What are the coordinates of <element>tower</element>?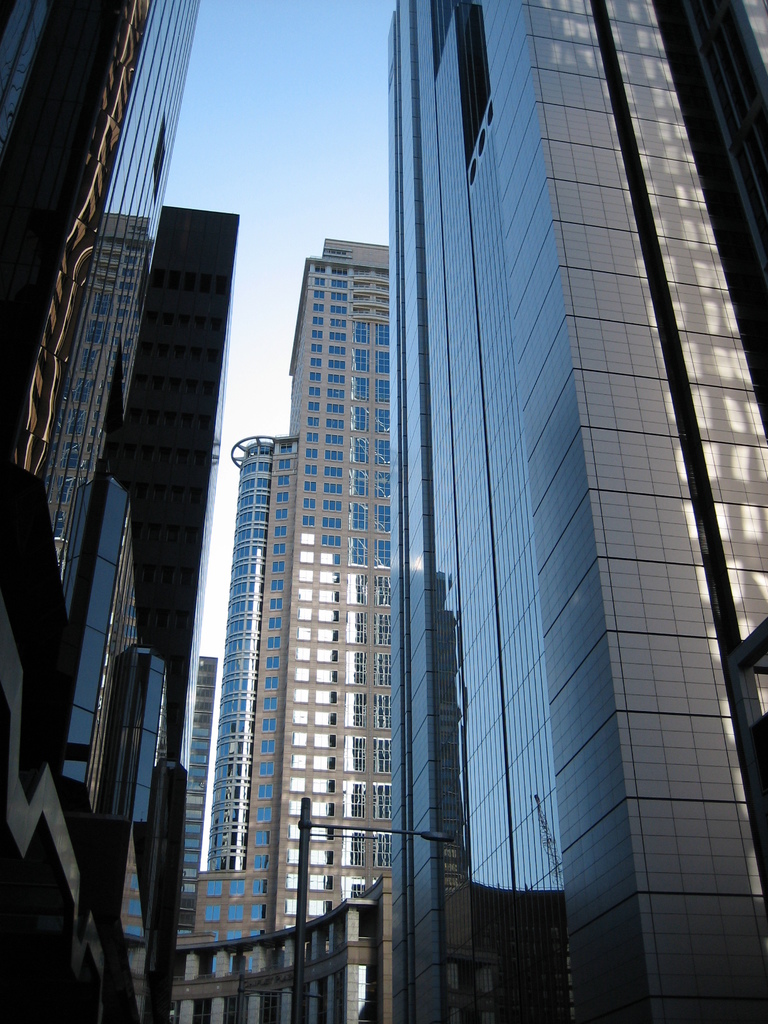
bbox(193, 236, 392, 1023).
